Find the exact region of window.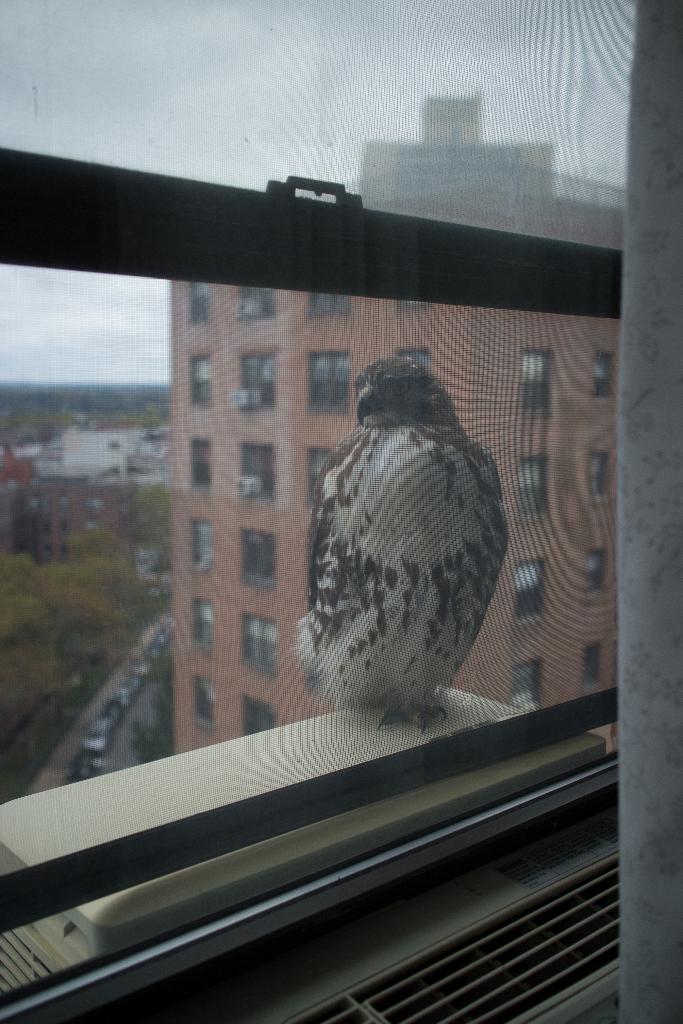
Exact region: {"left": 192, "top": 598, "right": 210, "bottom": 648}.
